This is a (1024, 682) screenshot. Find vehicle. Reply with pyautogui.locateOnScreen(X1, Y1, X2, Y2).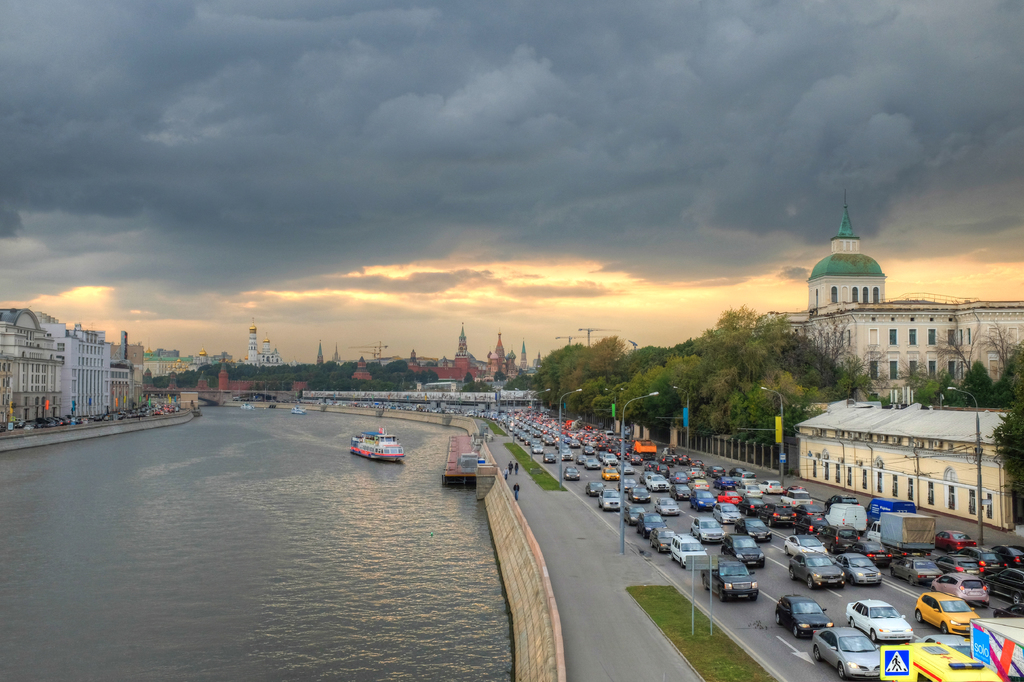
pyautogui.locateOnScreen(963, 548, 999, 572).
